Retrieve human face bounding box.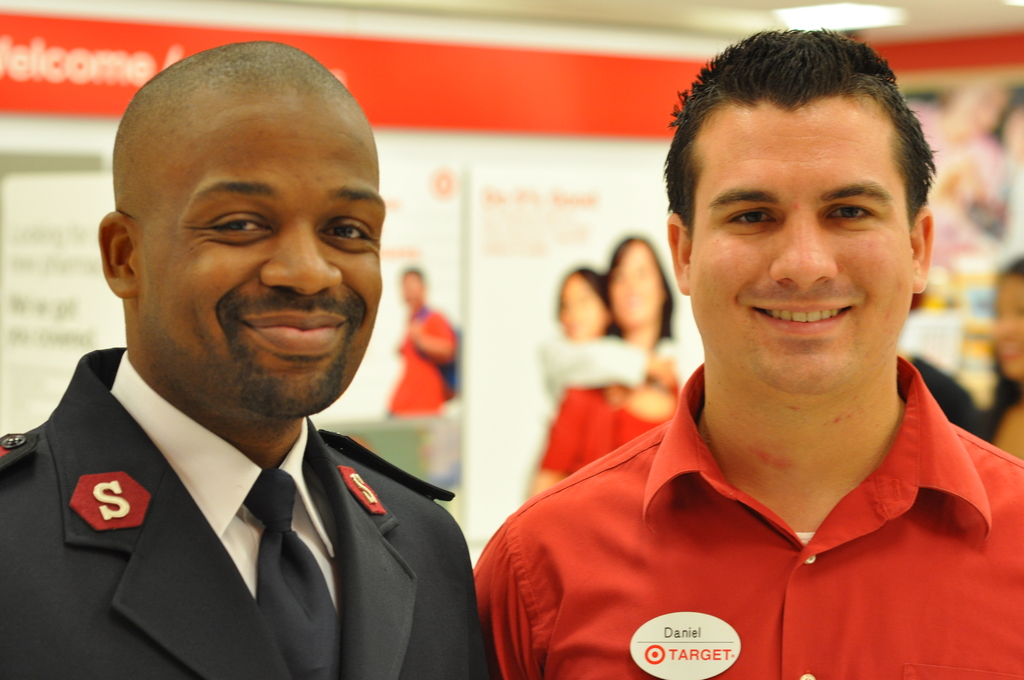
Bounding box: locate(607, 247, 660, 327).
